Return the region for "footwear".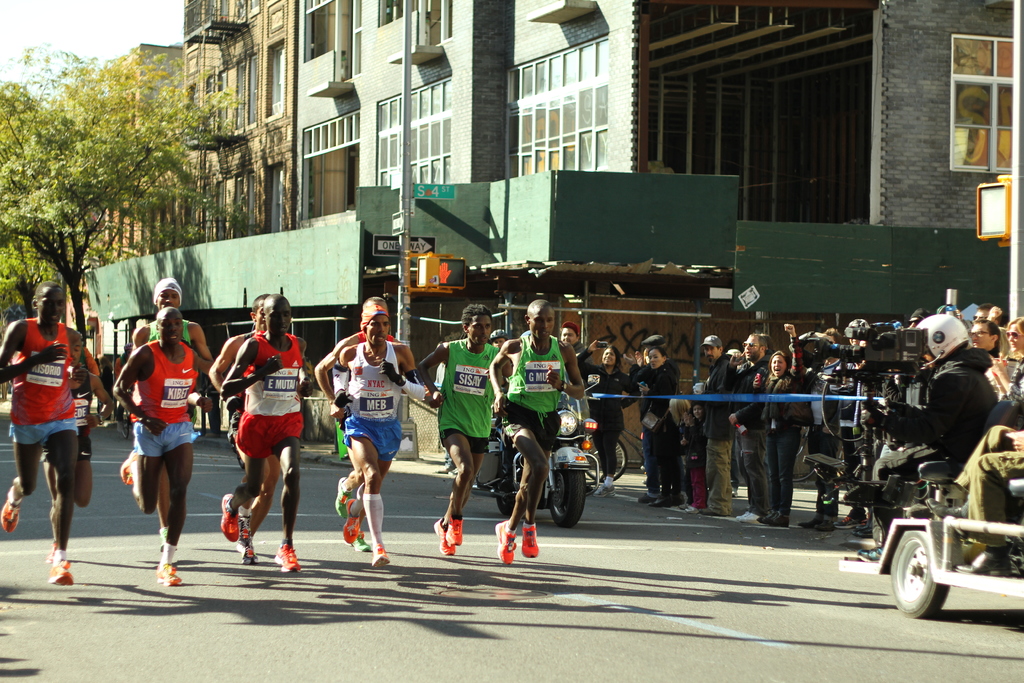
pyautogui.locateOnScreen(237, 508, 256, 544).
